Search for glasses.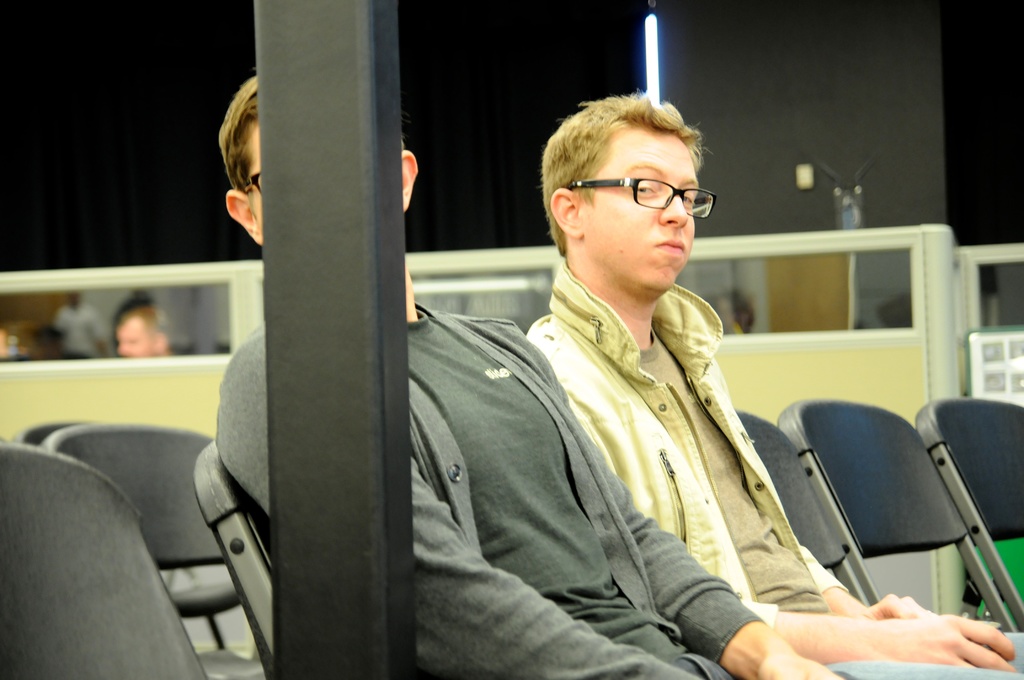
Found at [left=575, top=166, right=720, bottom=214].
